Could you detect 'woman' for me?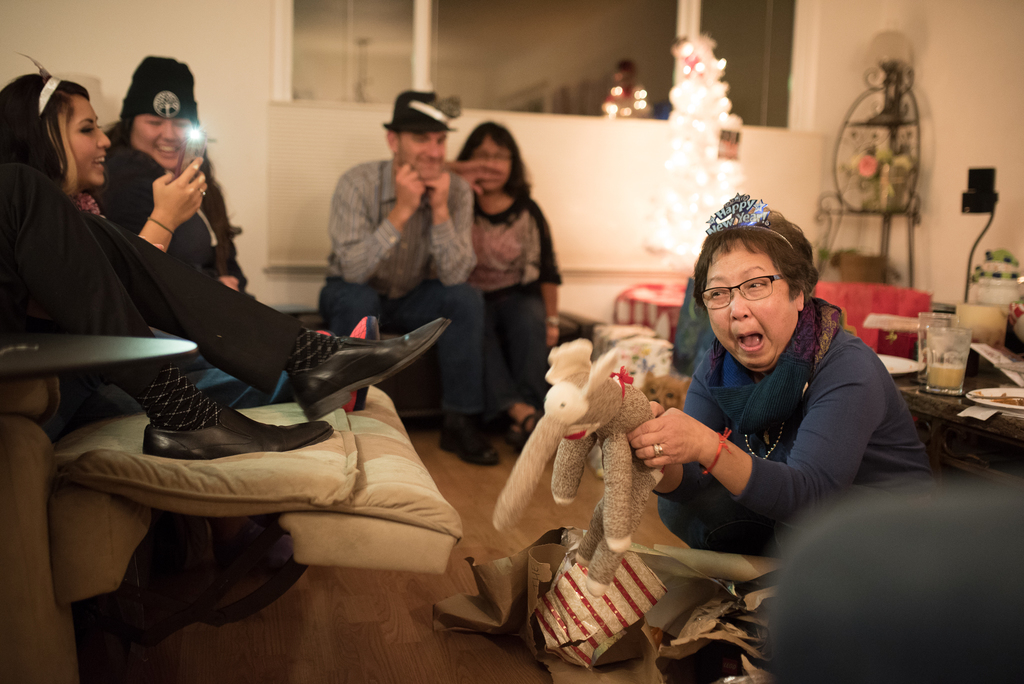
Detection result: 636/192/911/631.
